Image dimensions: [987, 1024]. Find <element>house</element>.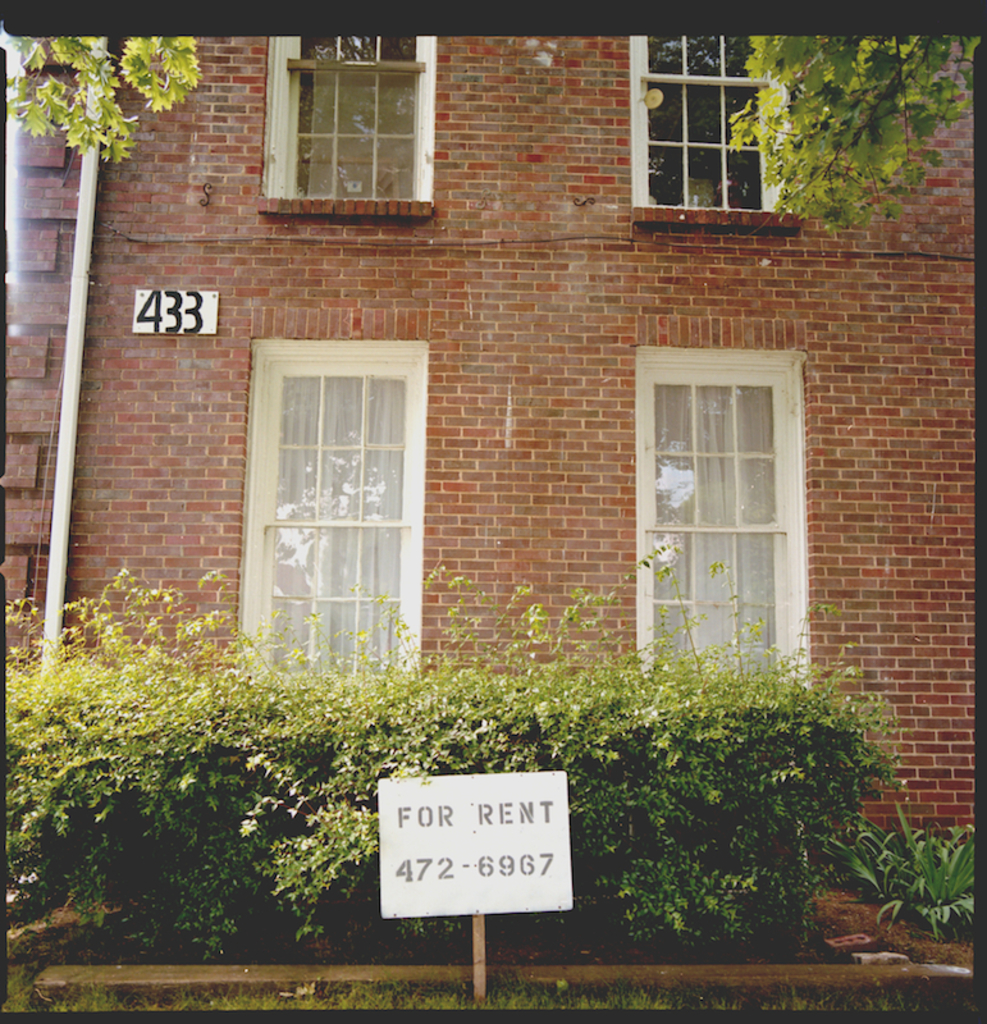
20,12,945,887.
